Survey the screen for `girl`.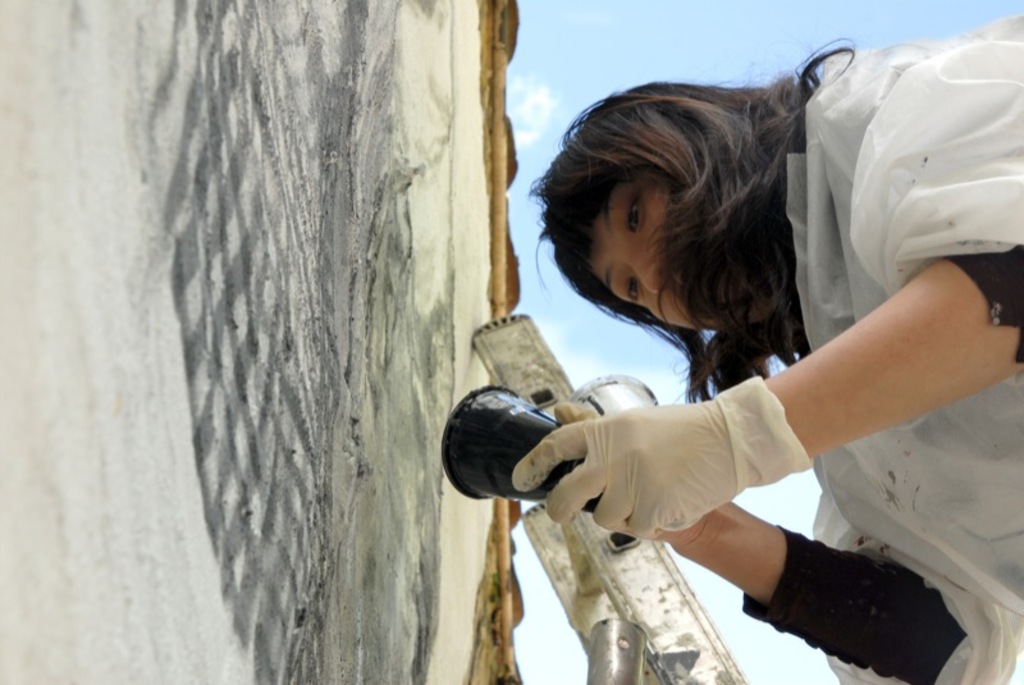
Survey found: bbox=[511, 14, 1023, 684].
